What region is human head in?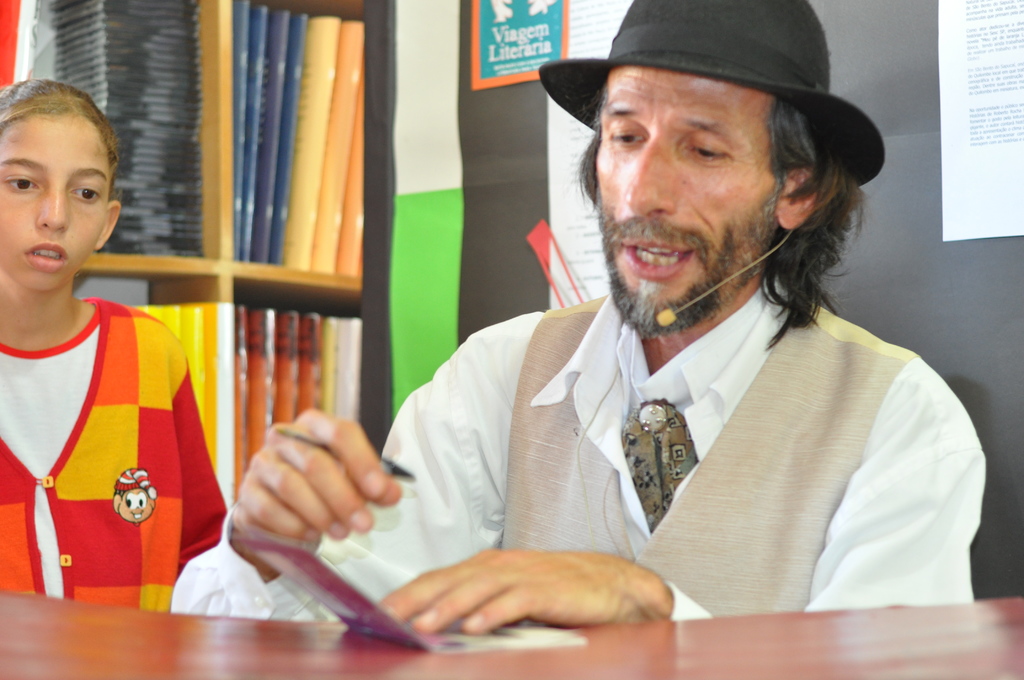
(534, 0, 894, 337).
